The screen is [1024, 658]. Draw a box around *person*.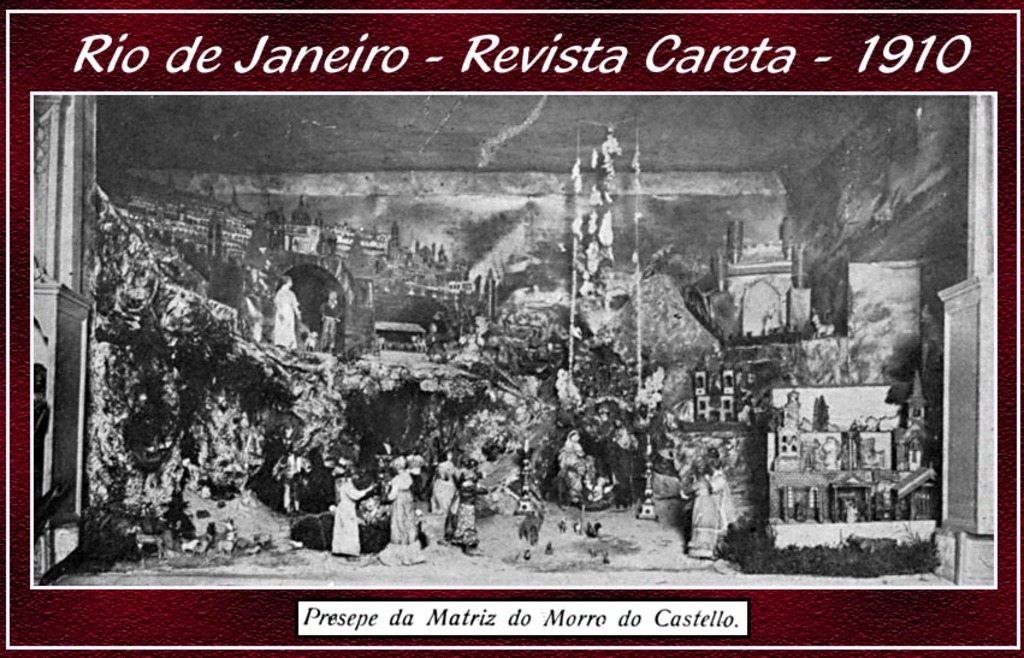
BBox(320, 291, 343, 351).
